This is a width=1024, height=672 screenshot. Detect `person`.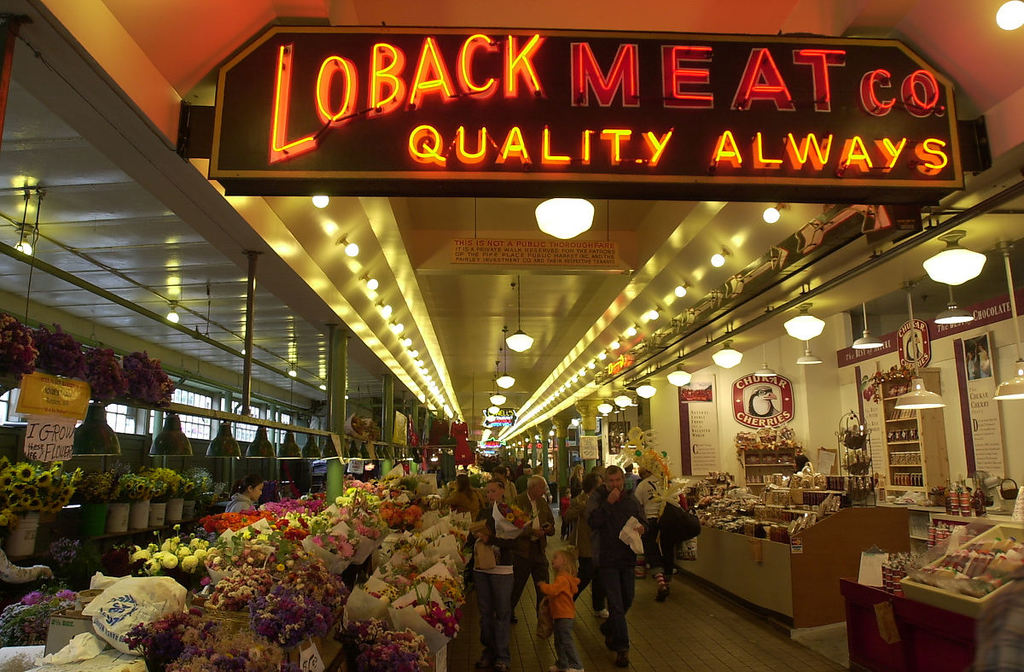
587, 468, 644, 668.
